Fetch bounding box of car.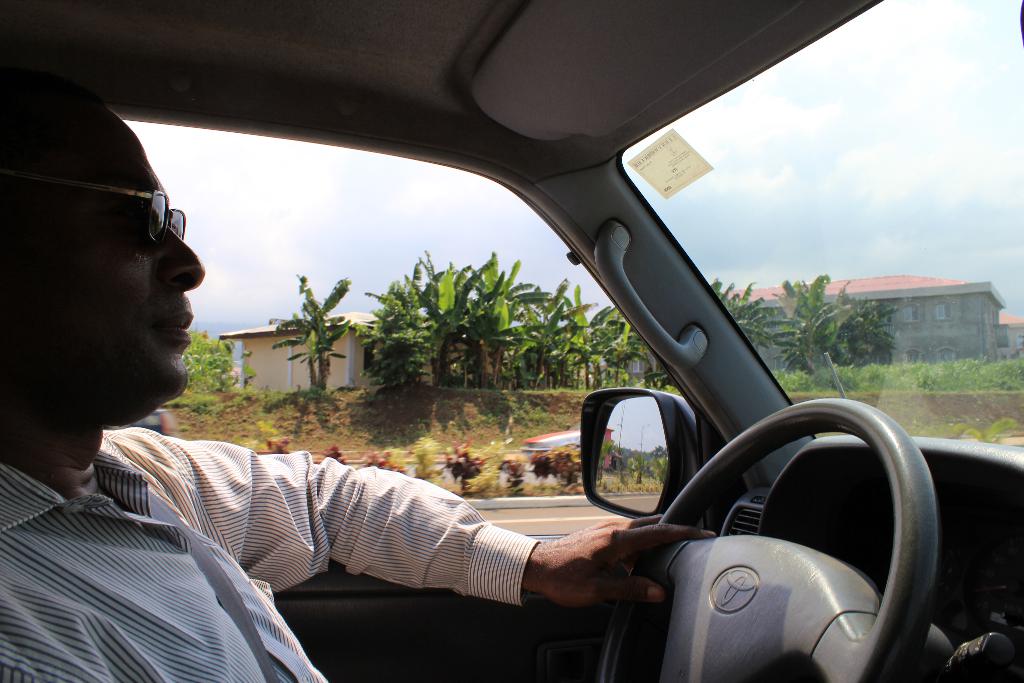
Bbox: box=[16, 22, 985, 675].
